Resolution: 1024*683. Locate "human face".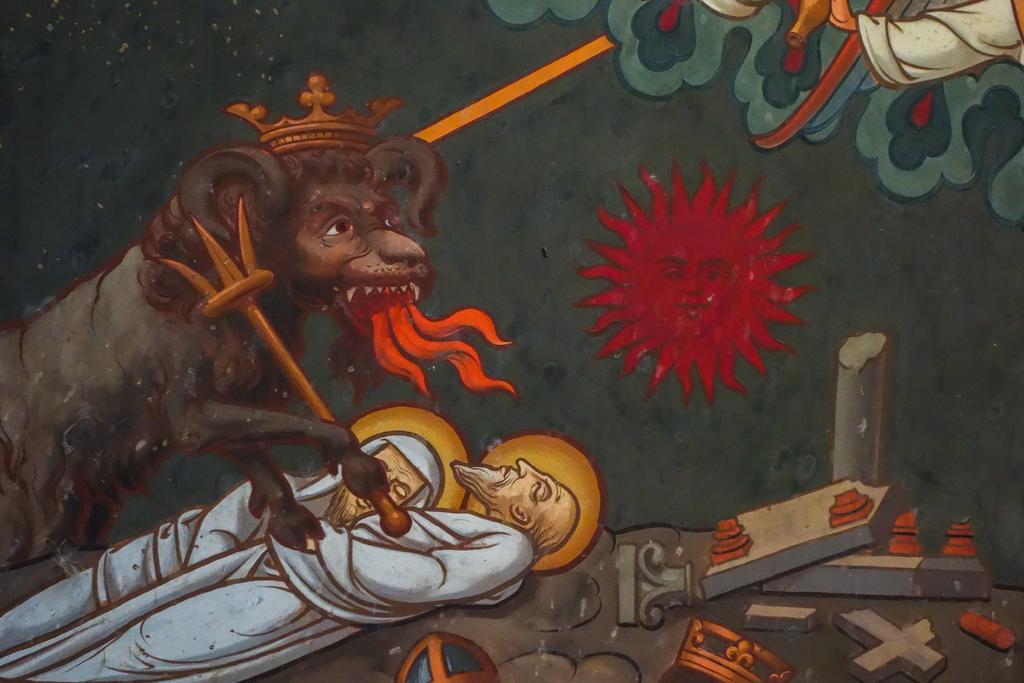
l=344, t=446, r=427, b=517.
